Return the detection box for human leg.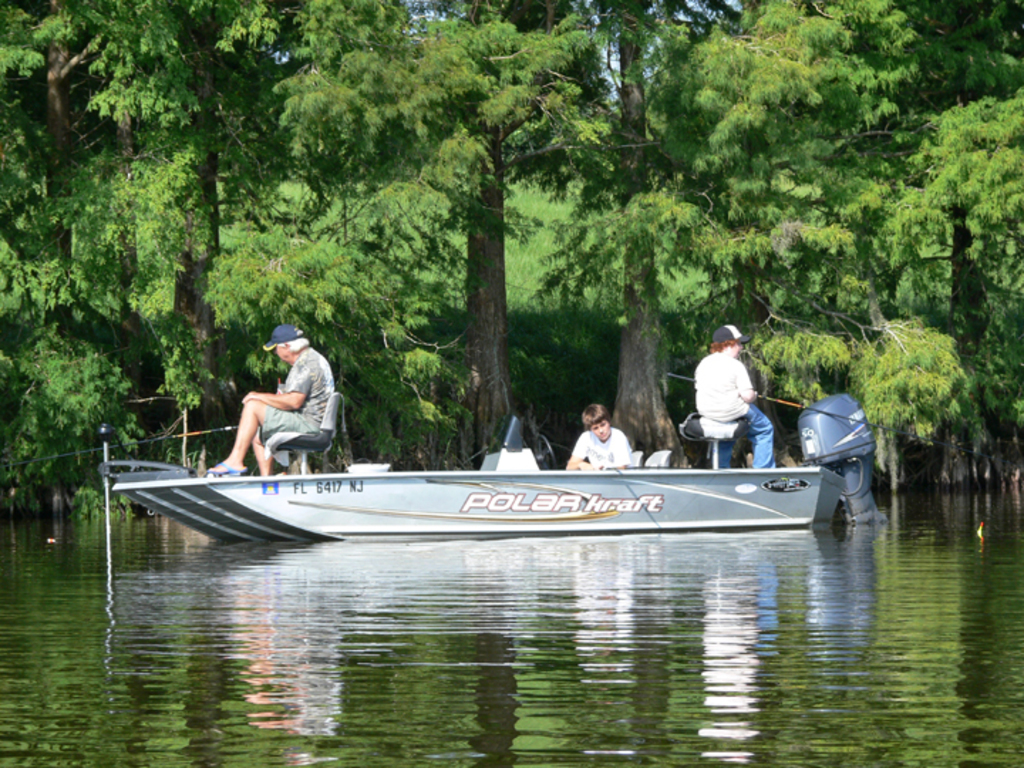
bbox=[741, 405, 777, 469].
